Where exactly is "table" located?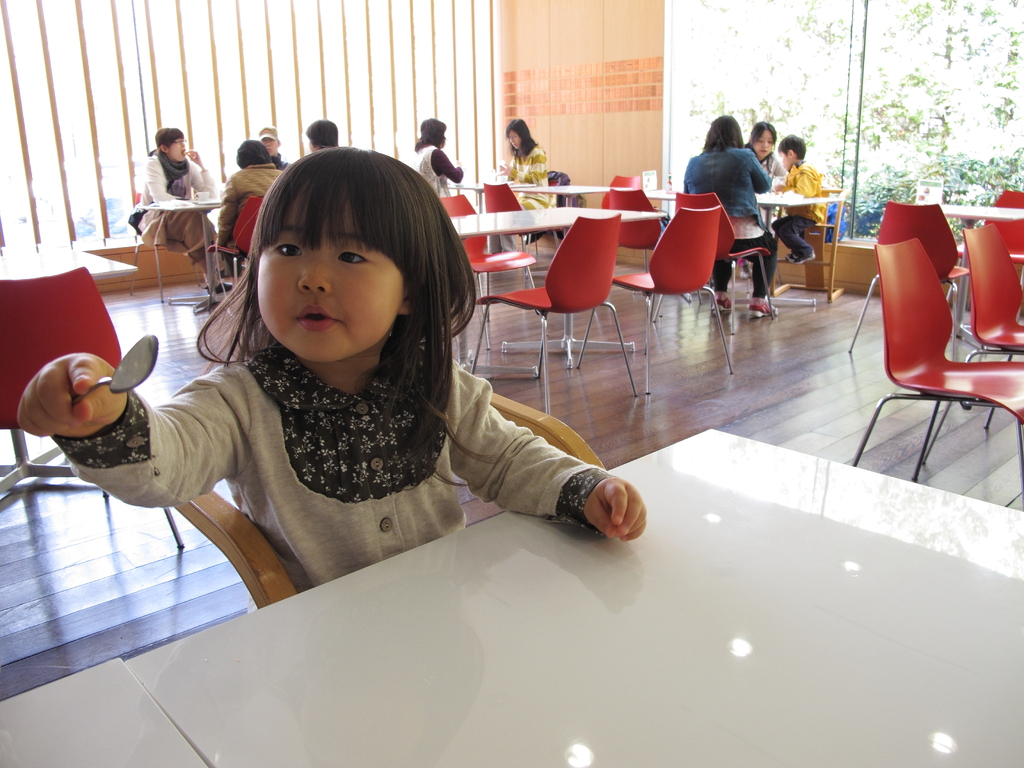
Its bounding box is l=444, t=213, r=666, b=379.
